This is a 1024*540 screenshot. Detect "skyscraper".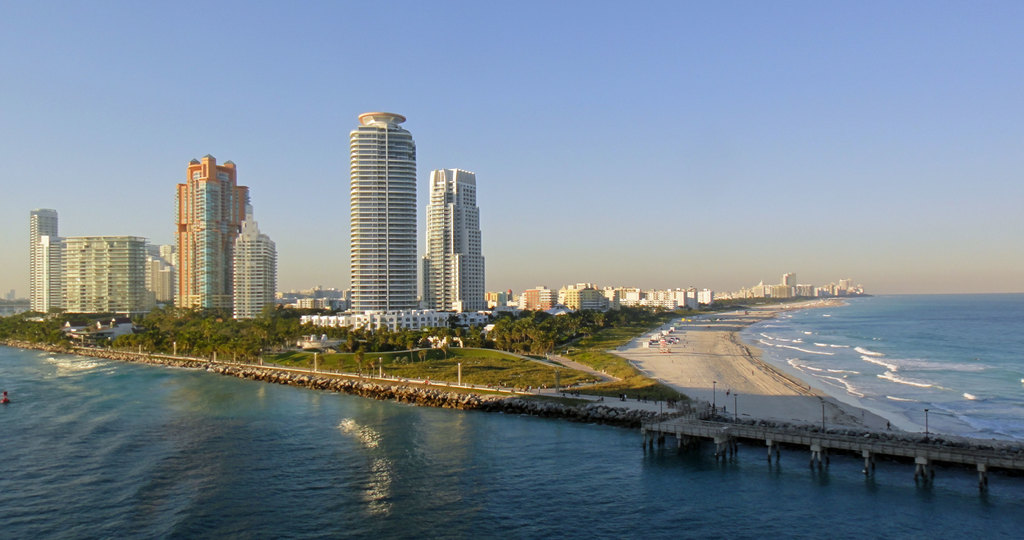
<box>149,234,187,311</box>.
